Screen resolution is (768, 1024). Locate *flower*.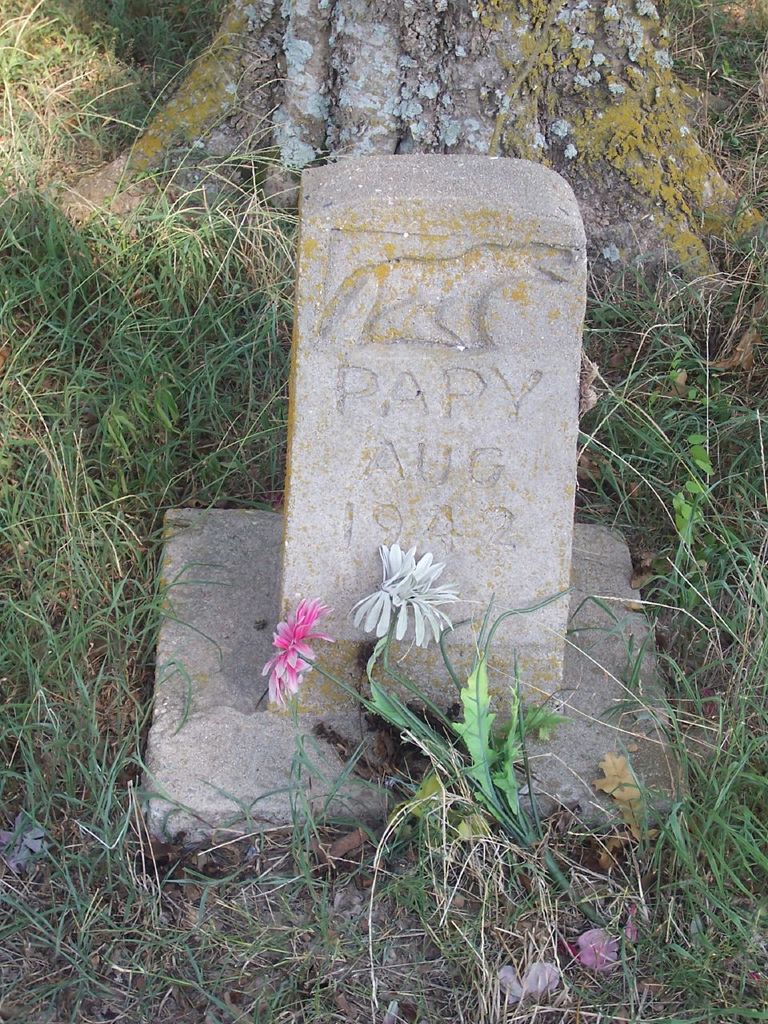
[255, 592, 337, 709].
